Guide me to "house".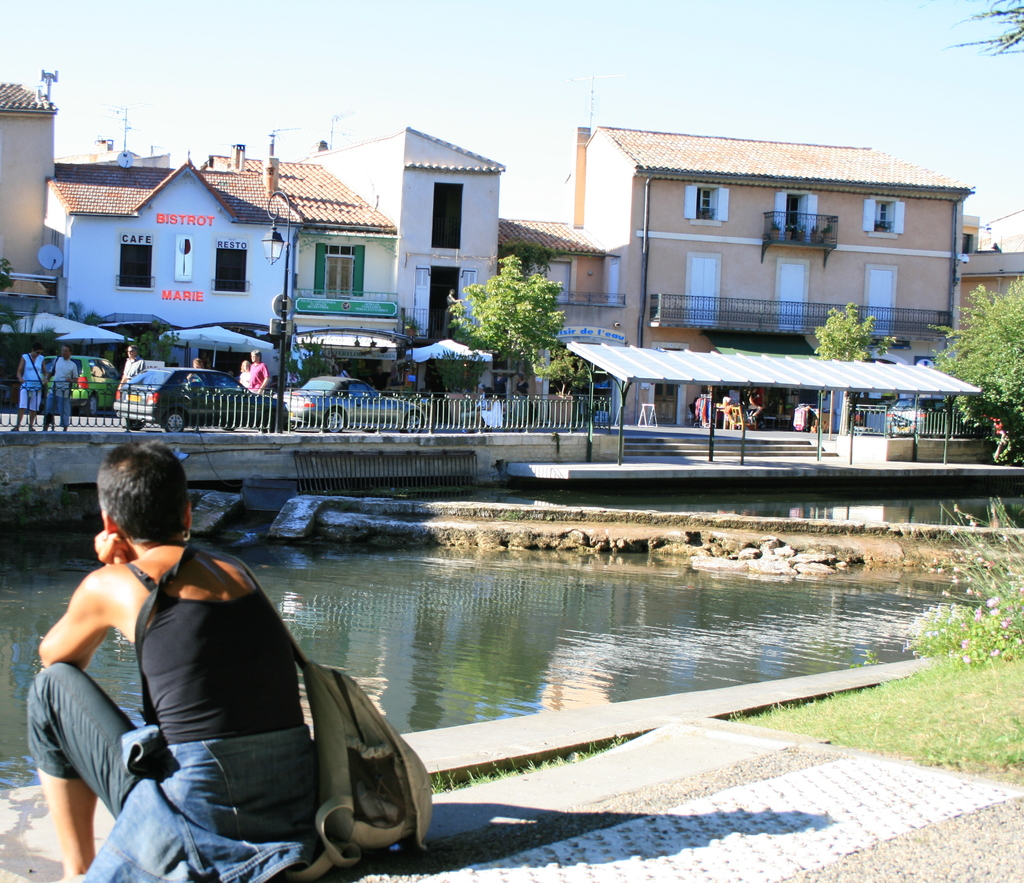
Guidance: box=[300, 117, 508, 421].
